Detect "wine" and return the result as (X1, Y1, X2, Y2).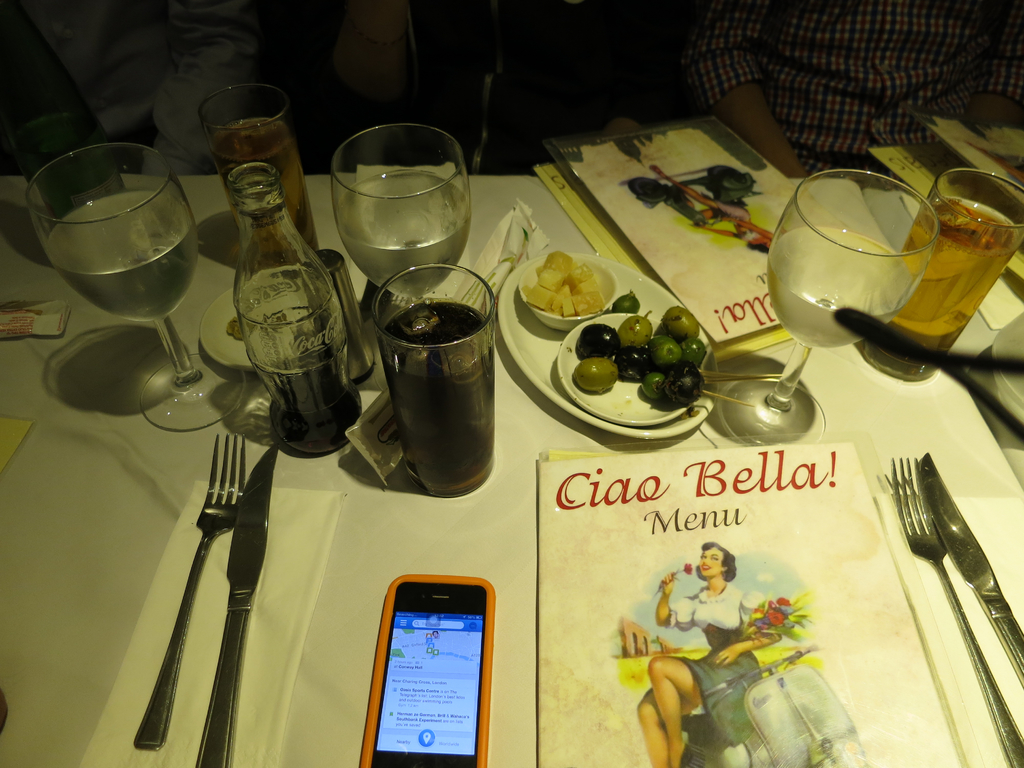
(267, 387, 364, 455).
